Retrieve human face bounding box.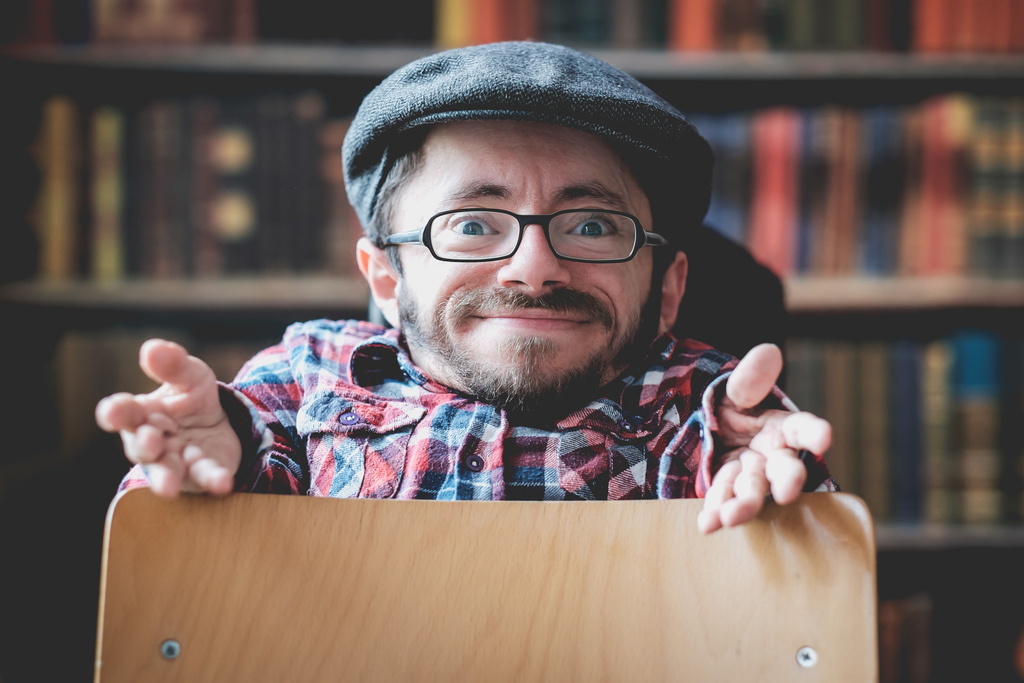
Bounding box: {"left": 383, "top": 113, "right": 671, "bottom": 413}.
